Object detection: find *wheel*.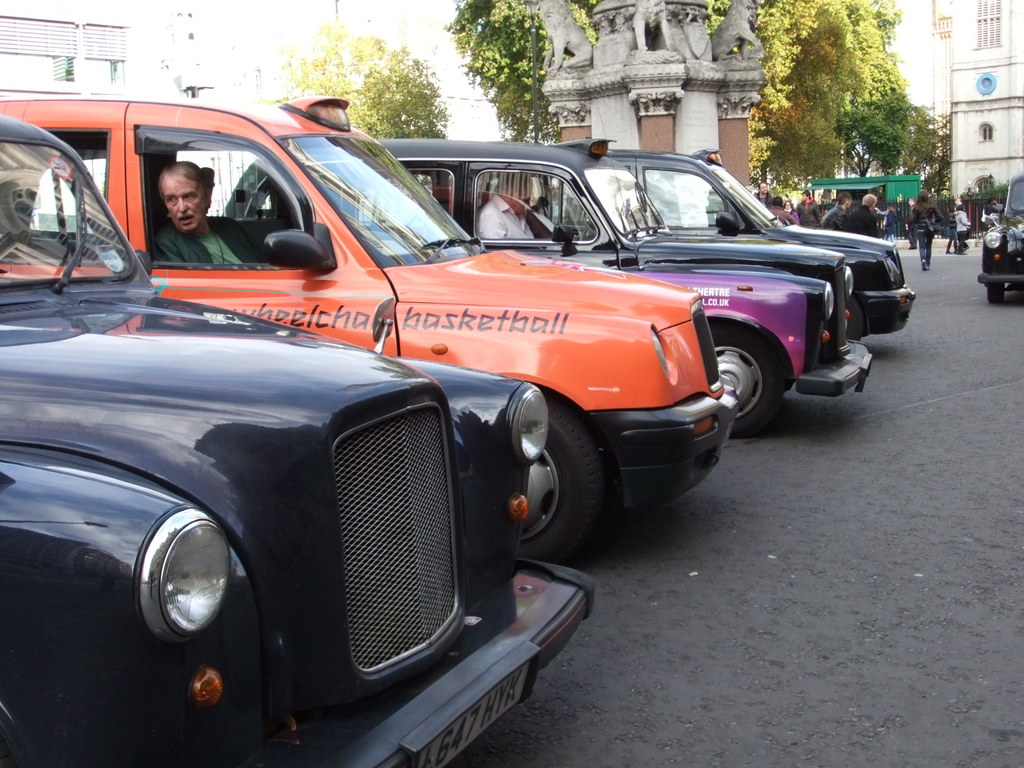
region(526, 389, 609, 565).
